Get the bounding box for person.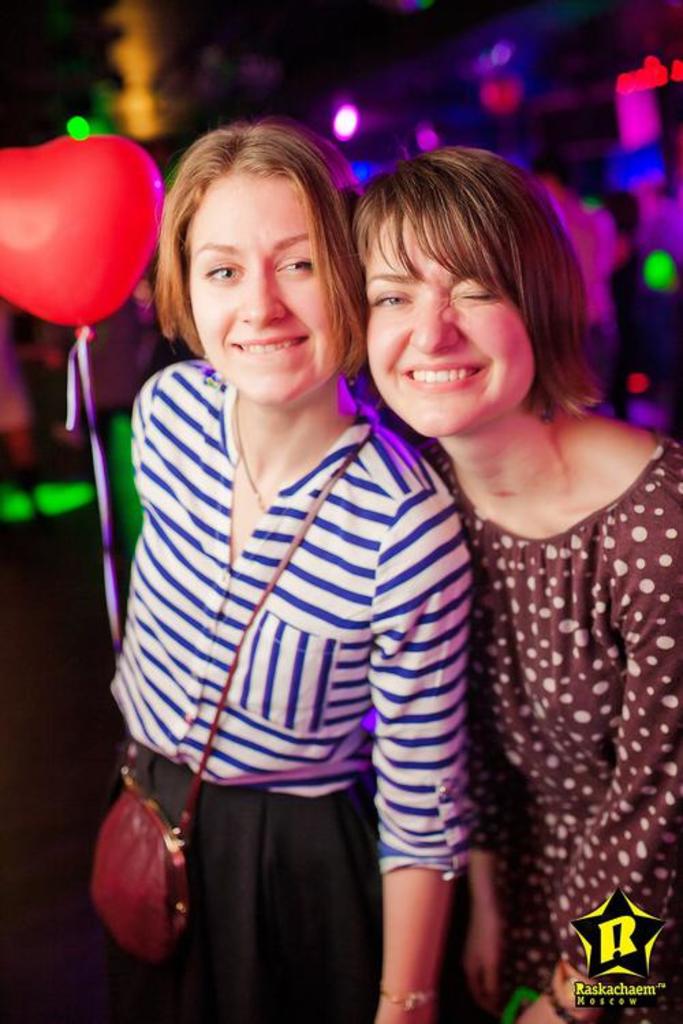
box=[348, 143, 682, 1023].
